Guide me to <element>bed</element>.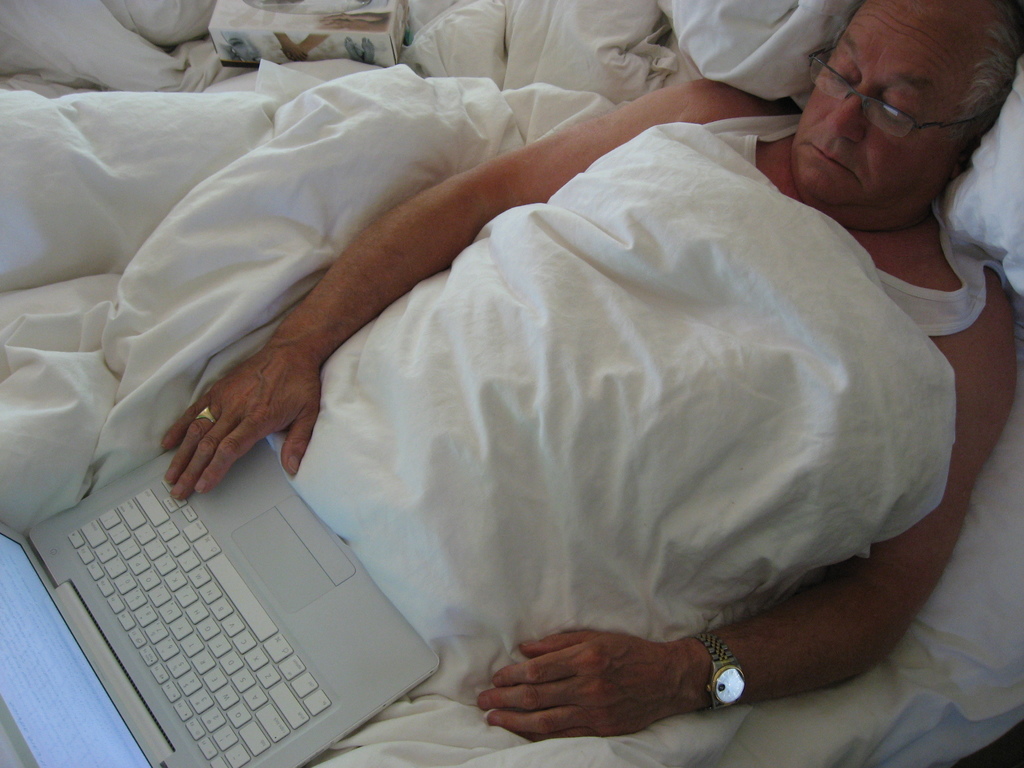
Guidance: box(0, 1, 1023, 767).
